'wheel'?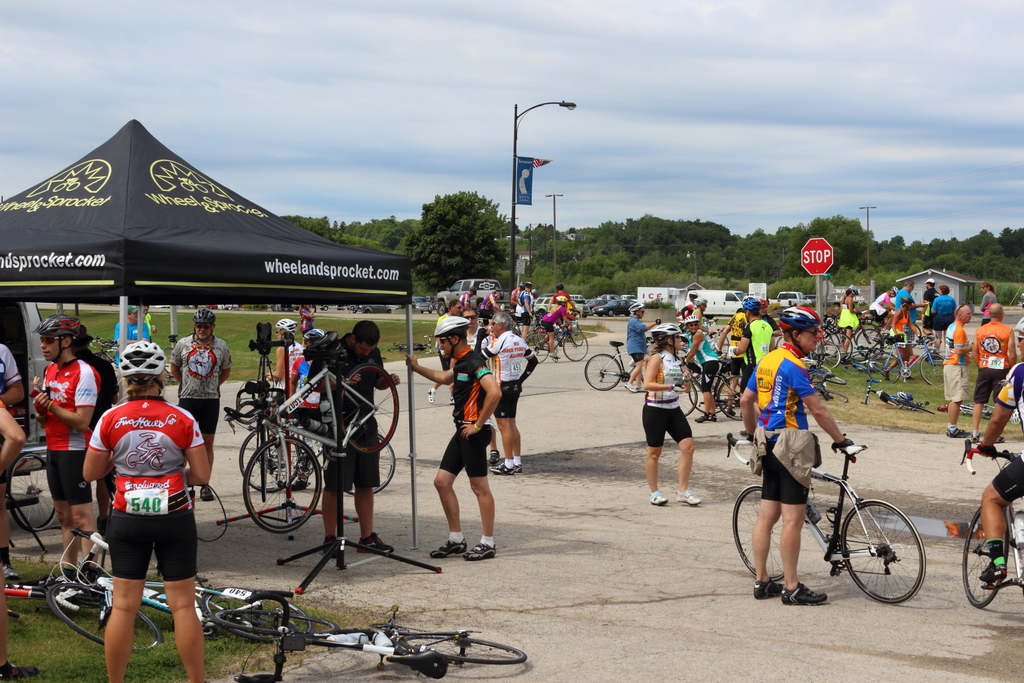
816 375 849 384
